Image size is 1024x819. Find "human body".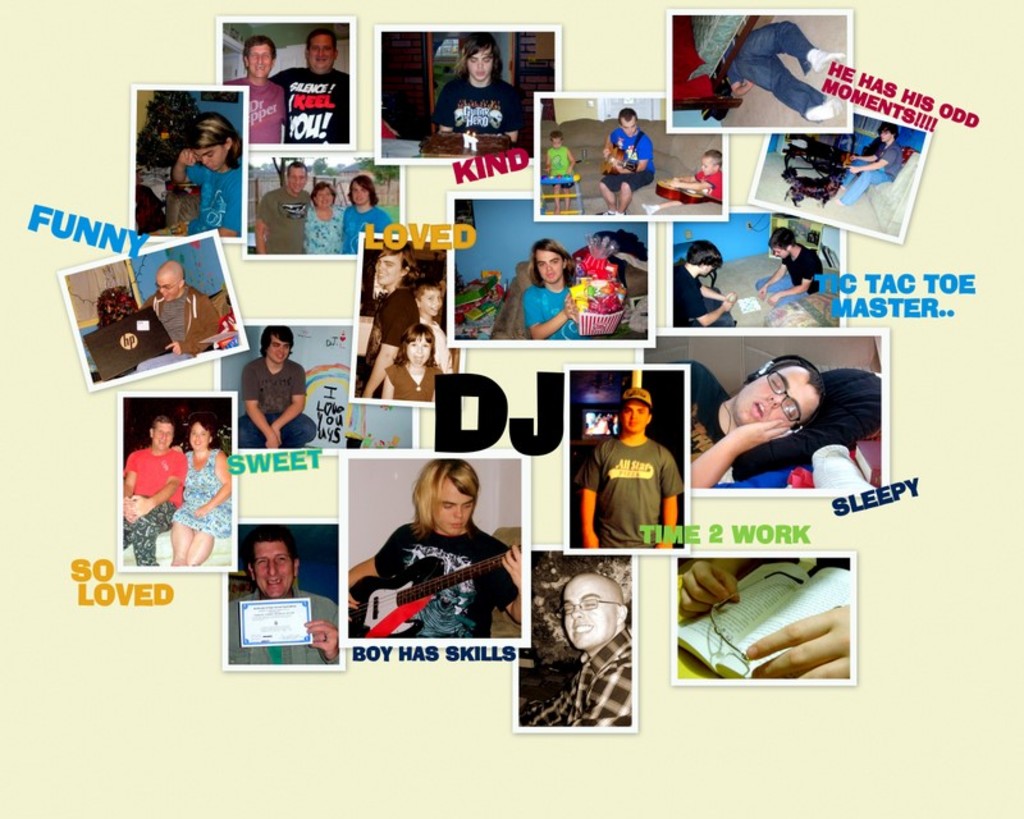
<box>599,128,658,215</box>.
